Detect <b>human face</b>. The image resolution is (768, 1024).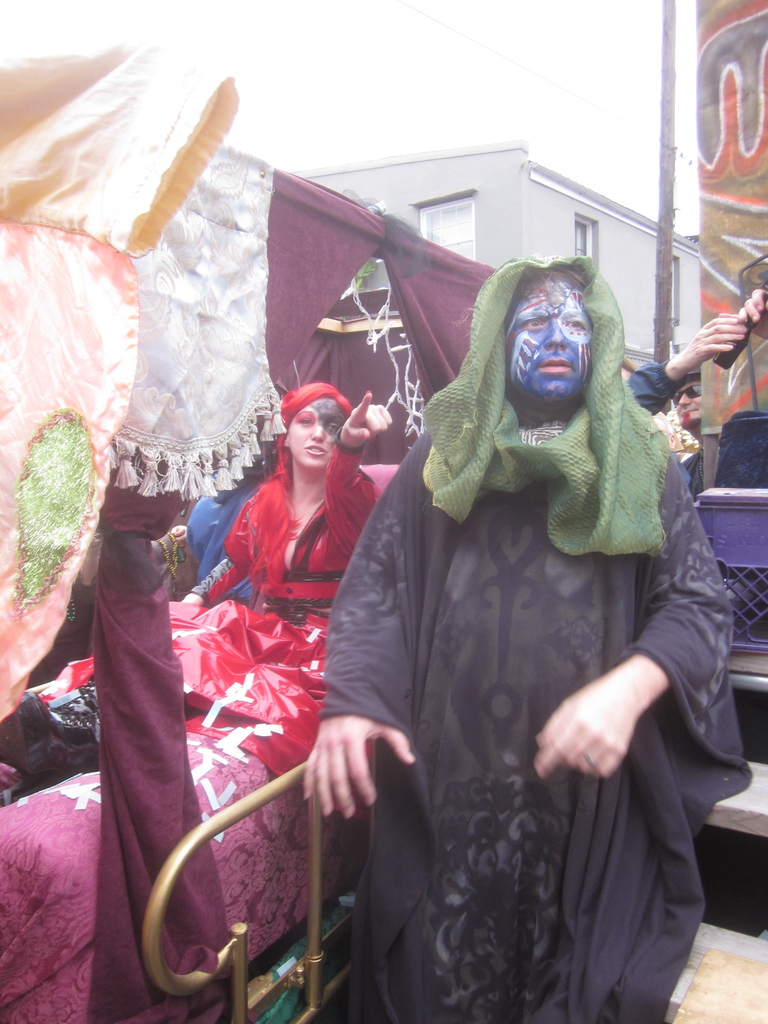
l=289, t=404, r=340, b=461.
